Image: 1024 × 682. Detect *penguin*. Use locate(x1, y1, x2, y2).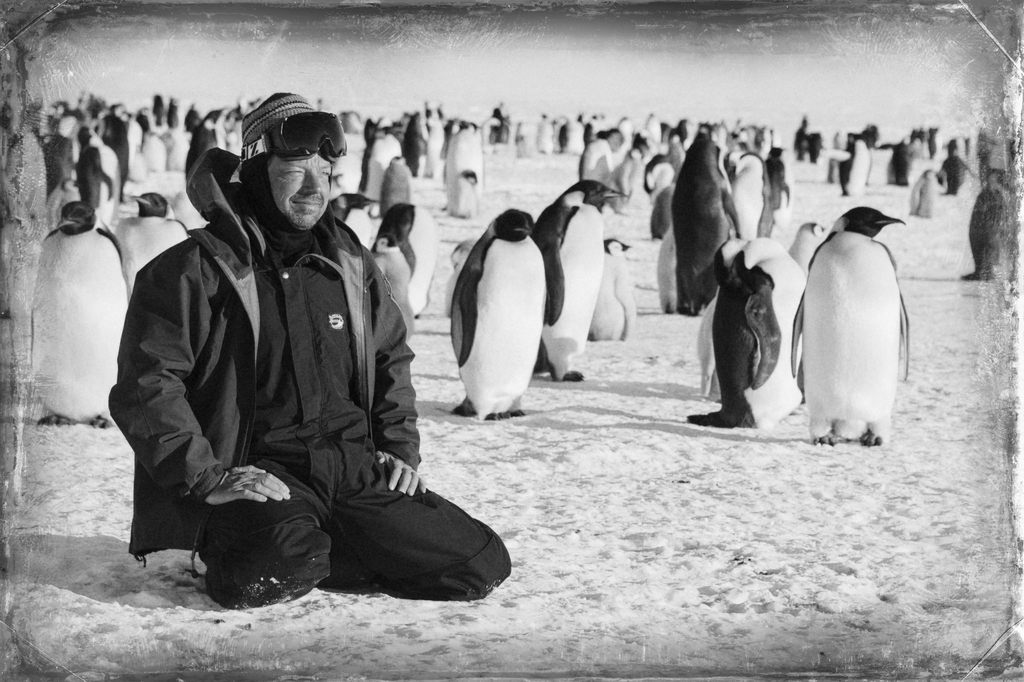
locate(592, 239, 628, 346).
